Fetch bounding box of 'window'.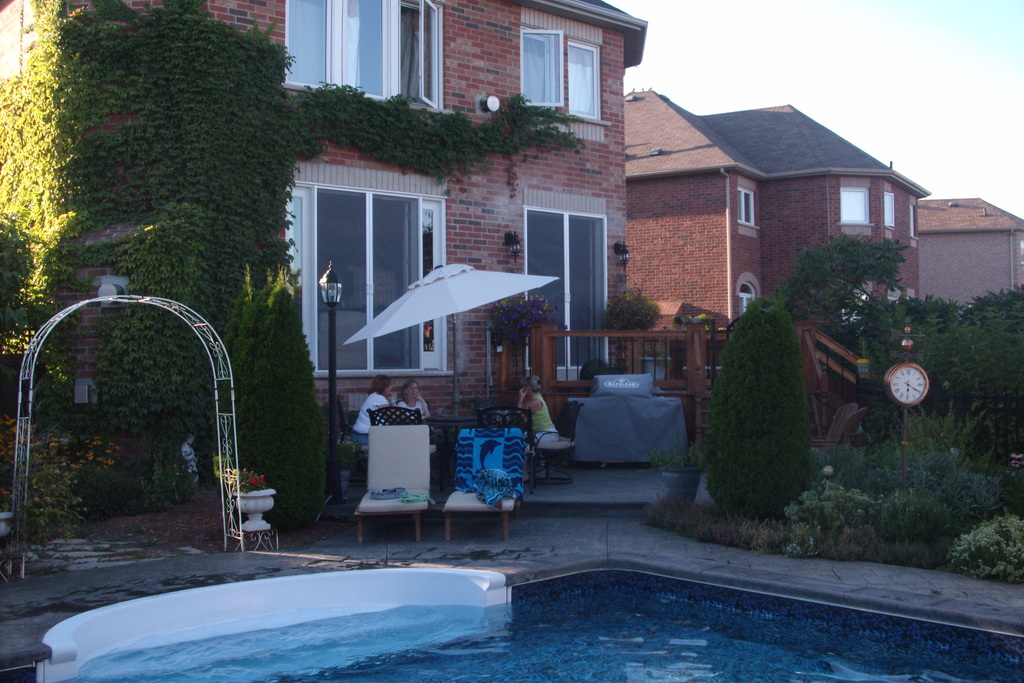
Bbox: x1=282, y1=0, x2=444, y2=111.
